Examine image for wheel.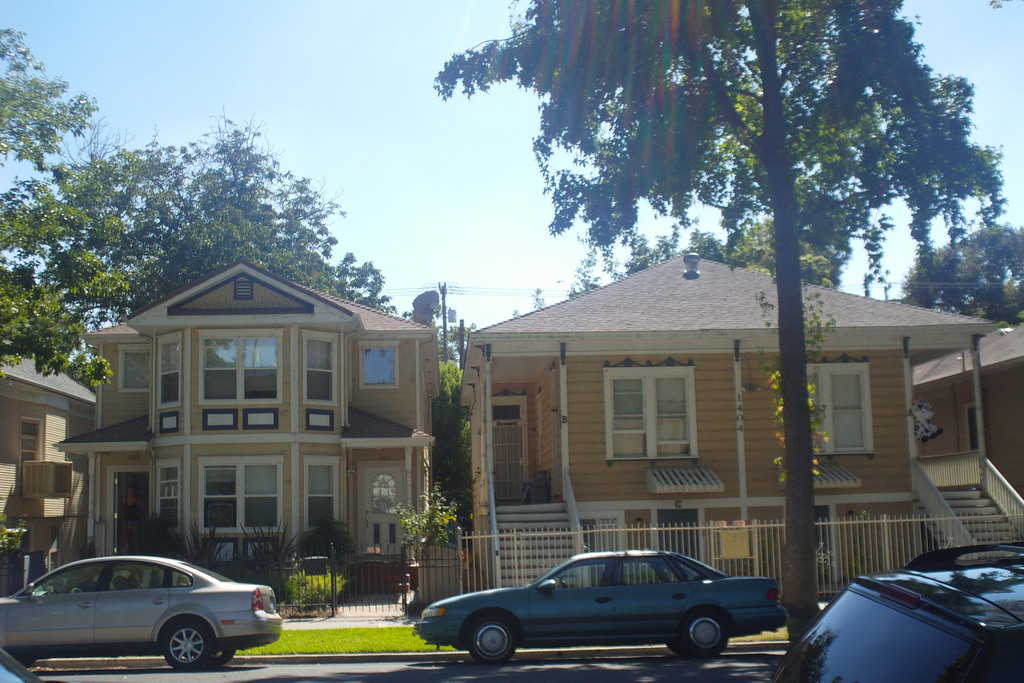
Examination result: x1=664, y1=634, x2=701, y2=655.
